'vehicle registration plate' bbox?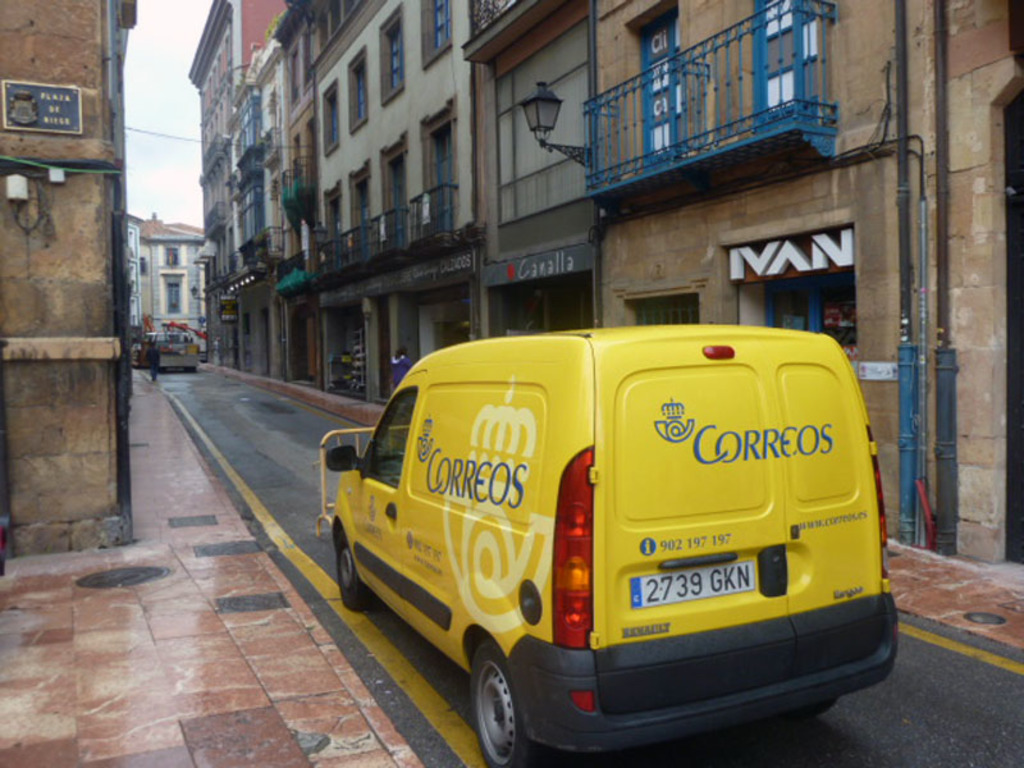
box(634, 562, 753, 608)
